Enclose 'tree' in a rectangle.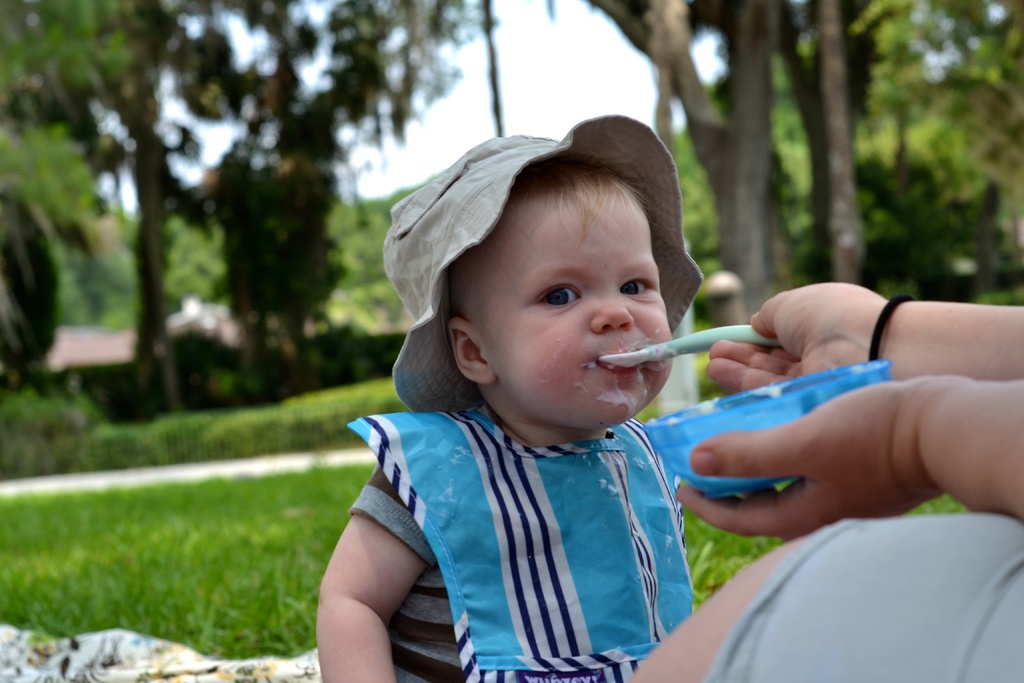
(left=202, top=0, right=481, bottom=385).
